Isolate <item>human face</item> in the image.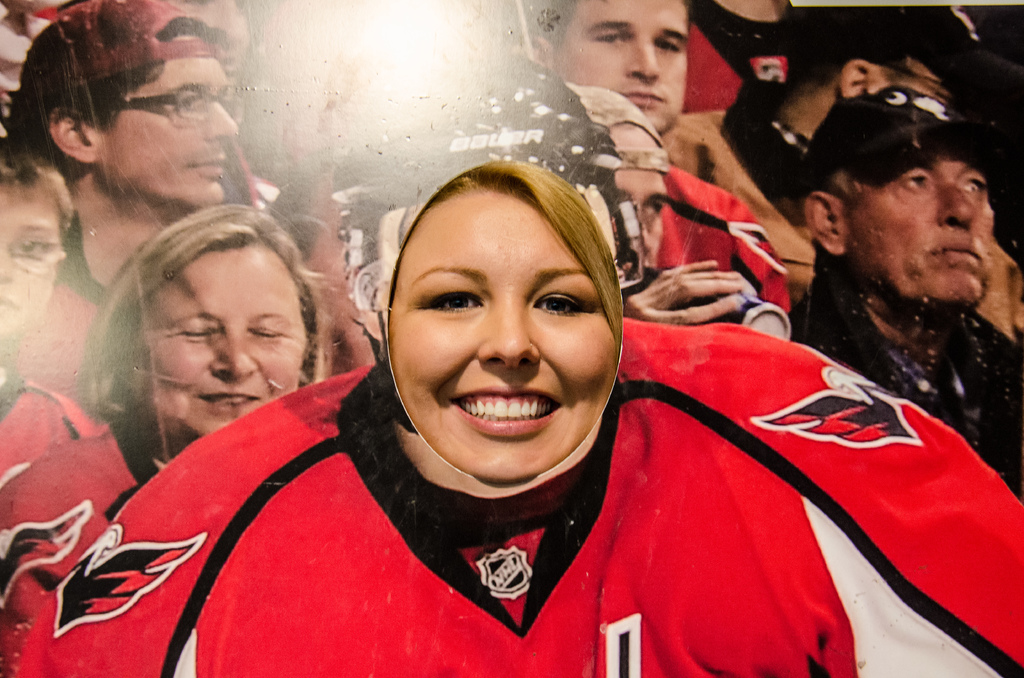
Isolated region: {"x1": 127, "y1": 243, "x2": 309, "y2": 442}.
